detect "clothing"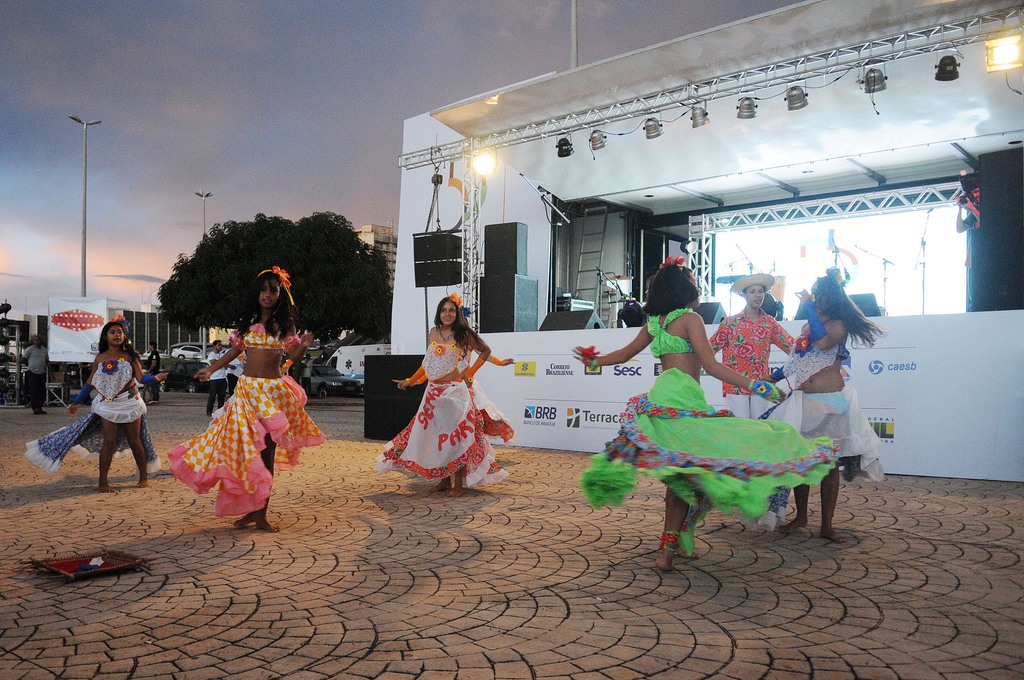
bbox=[90, 350, 164, 476]
